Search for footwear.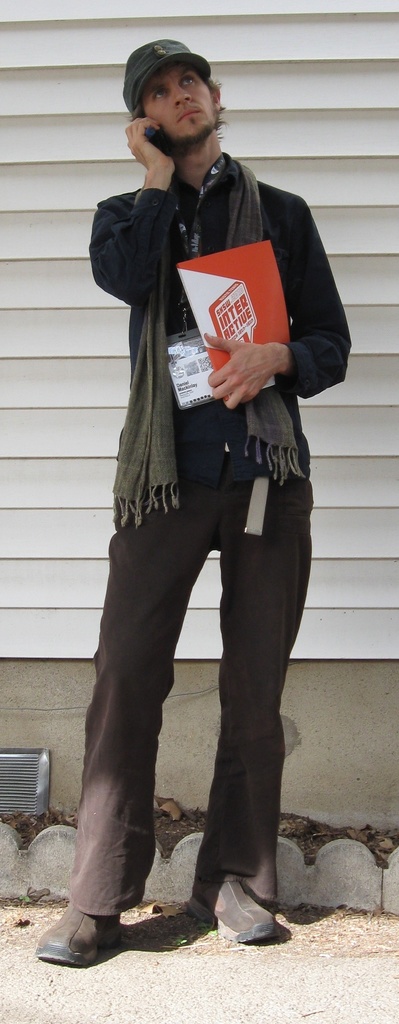
Found at (x1=198, y1=882, x2=273, y2=948).
